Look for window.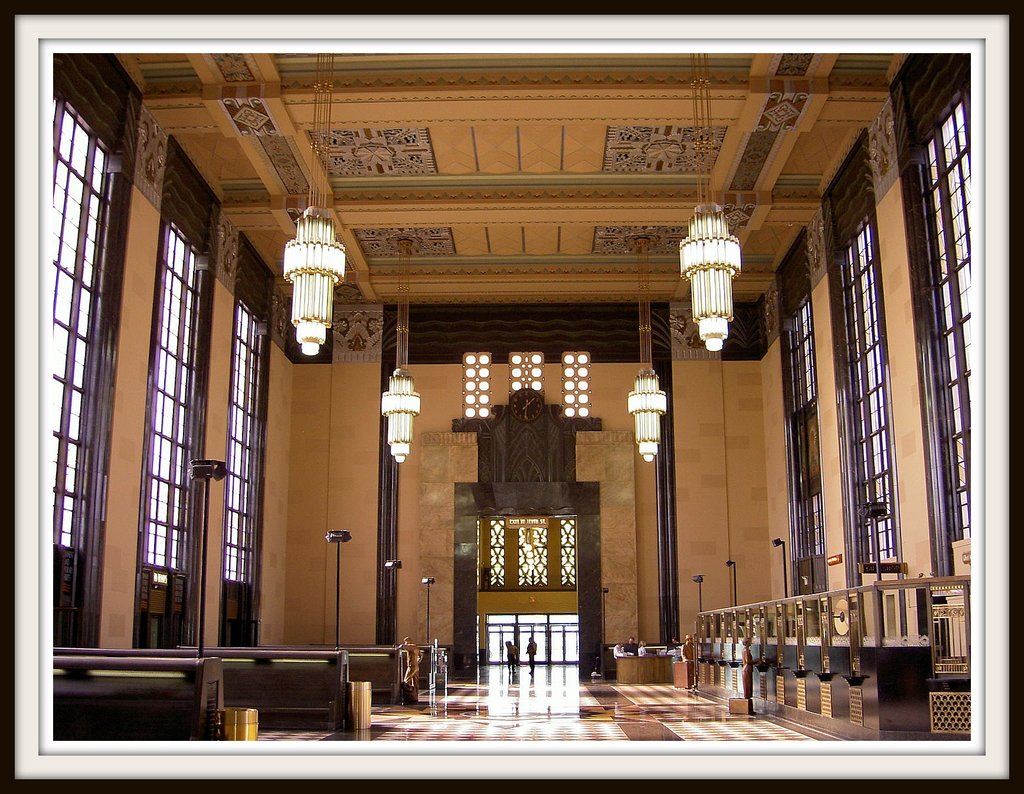
Found: [784,299,819,592].
